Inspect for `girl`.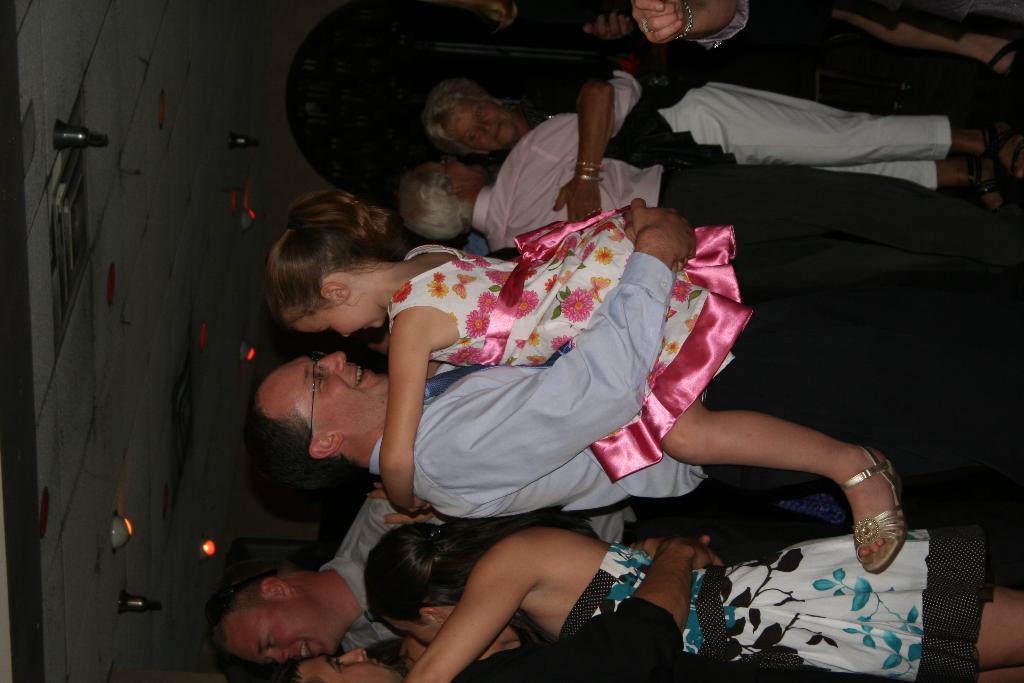
Inspection: region(270, 186, 909, 573).
